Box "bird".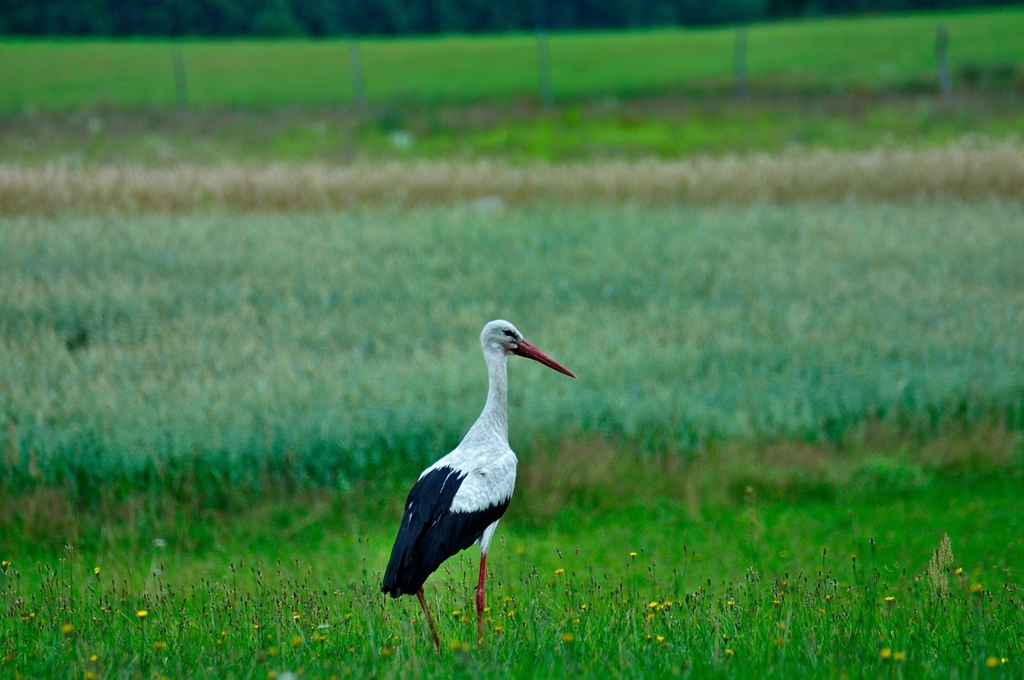
(372,320,581,654).
